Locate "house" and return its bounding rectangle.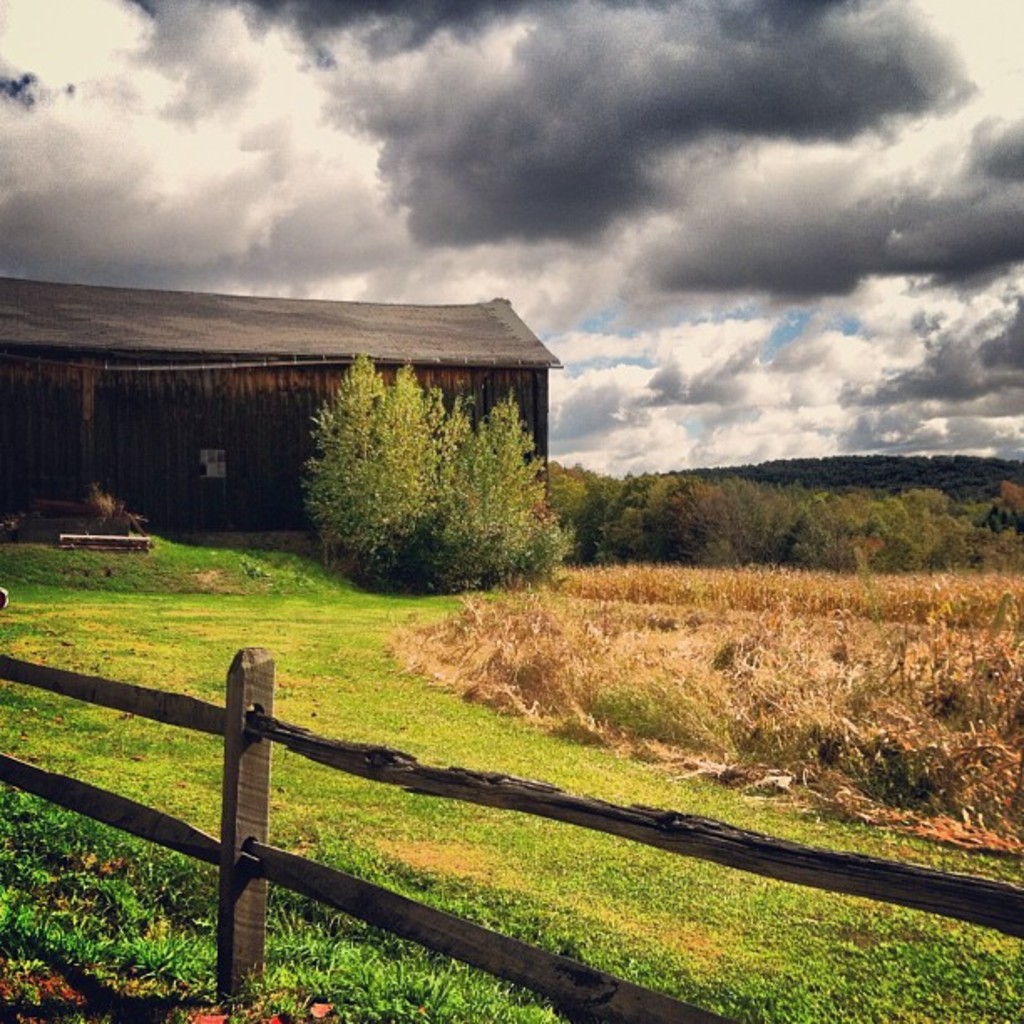
box(0, 276, 566, 535).
